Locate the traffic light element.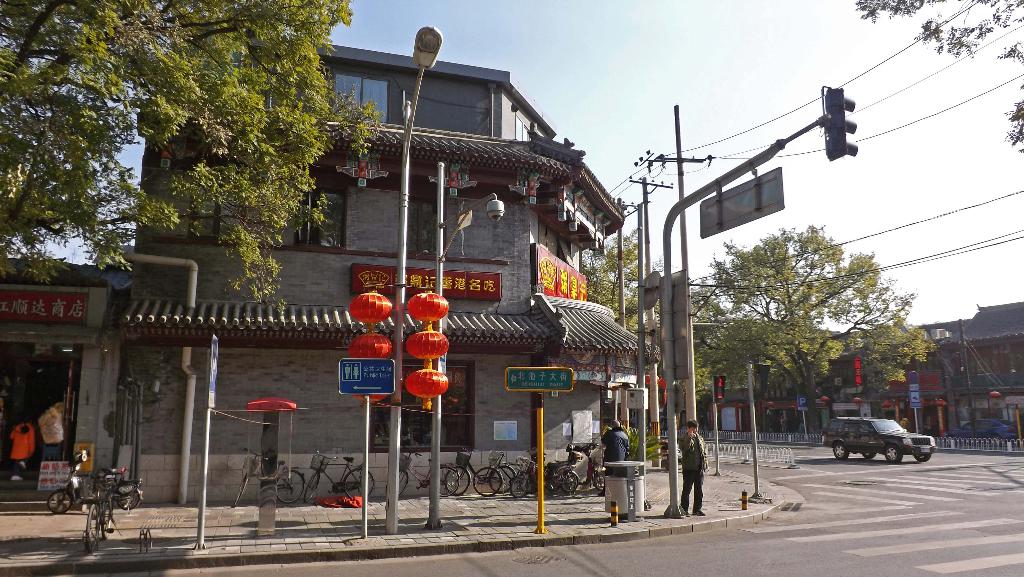
Element bbox: pyautogui.locateOnScreen(819, 86, 858, 163).
